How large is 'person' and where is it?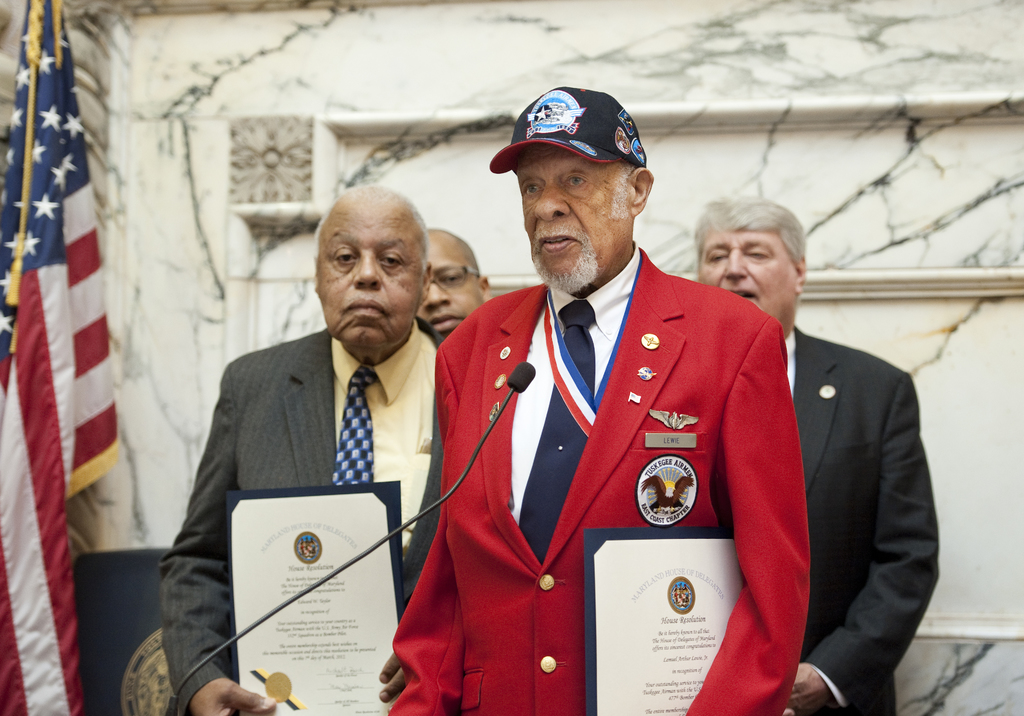
Bounding box: [left=694, top=197, right=938, bottom=715].
